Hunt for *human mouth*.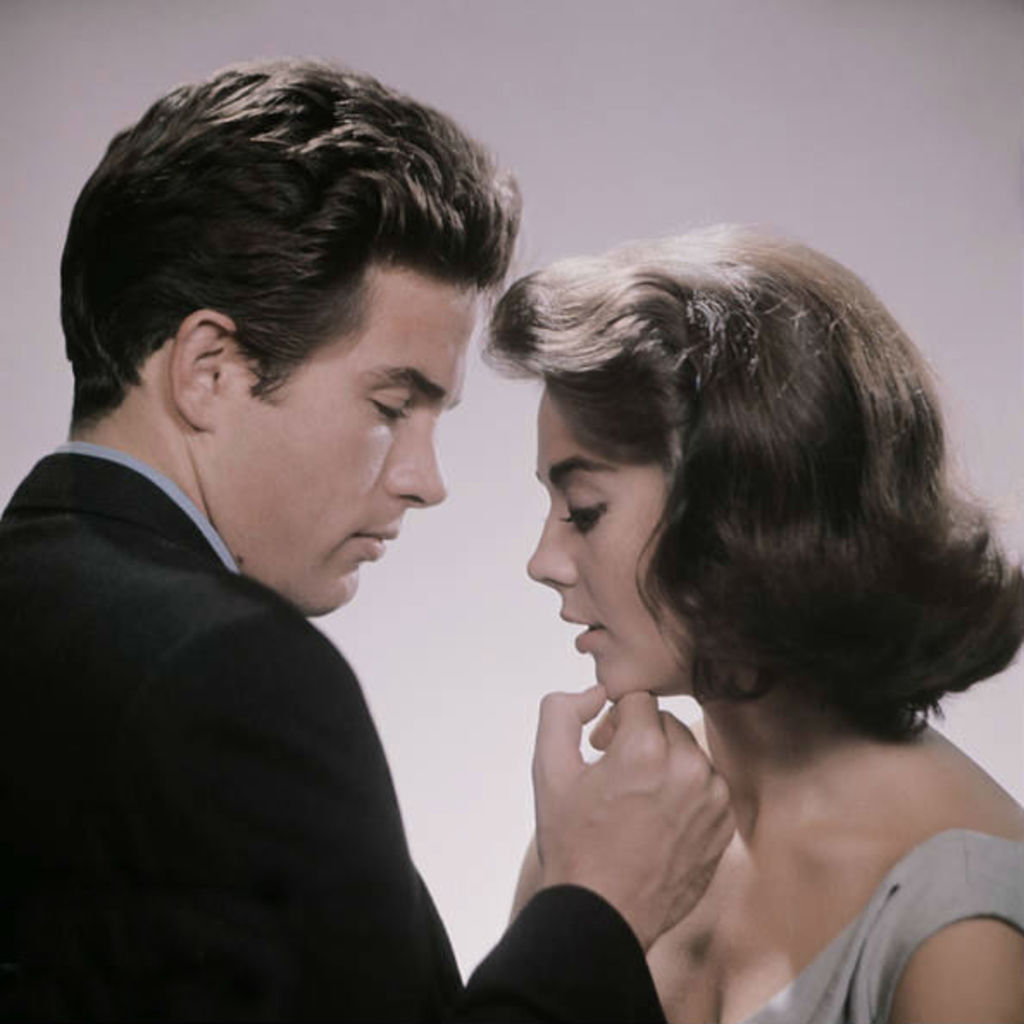
Hunted down at x1=562 y1=617 x2=605 y2=648.
